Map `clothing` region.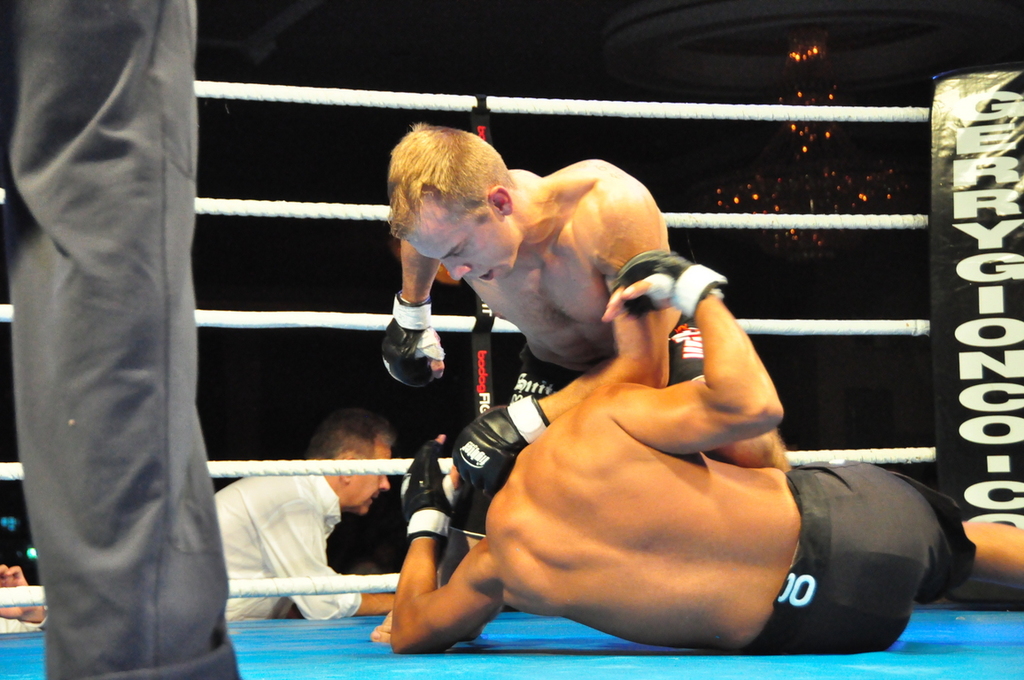
Mapped to detection(445, 315, 702, 541).
